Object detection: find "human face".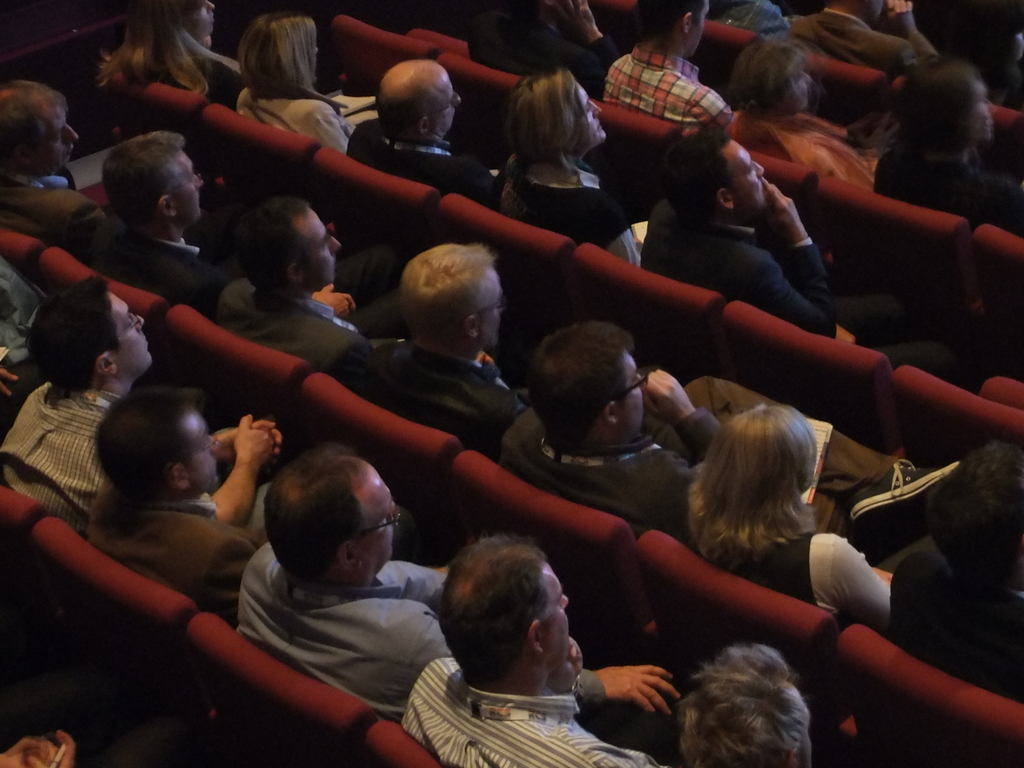
bbox=[39, 105, 79, 166].
